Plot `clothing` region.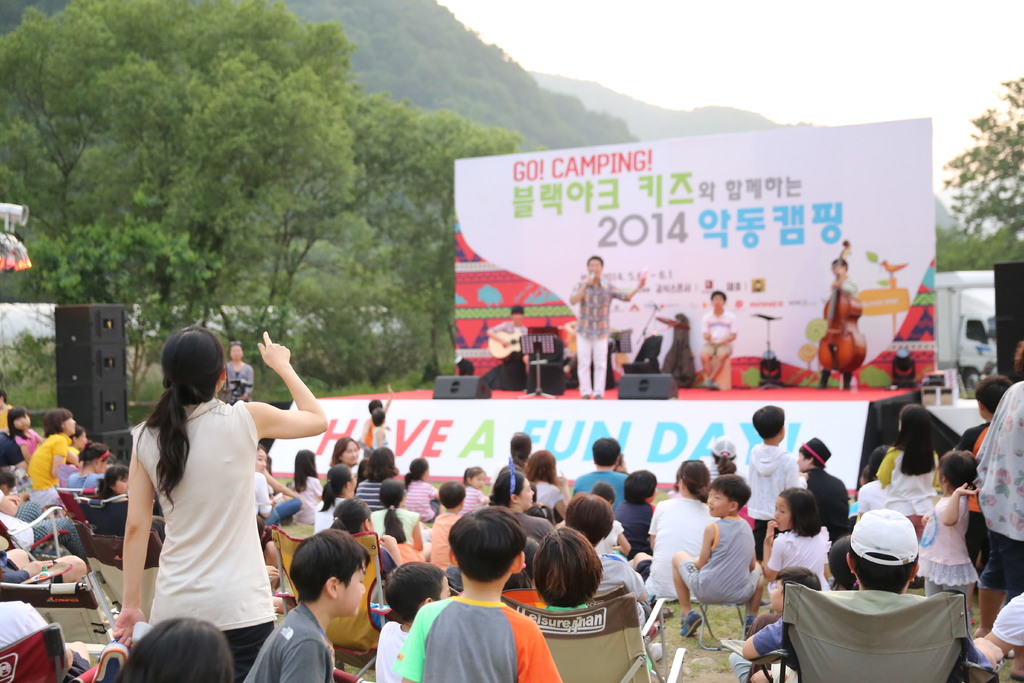
Plotted at select_region(455, 488, 489, 513).
